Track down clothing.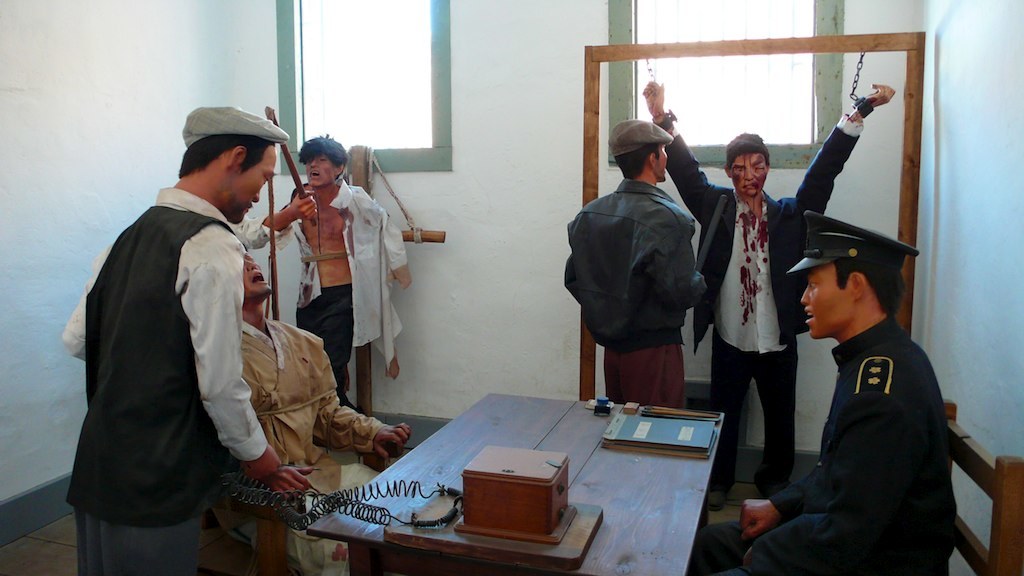
Tracked to bbox=(69, 144, 294, 571).
